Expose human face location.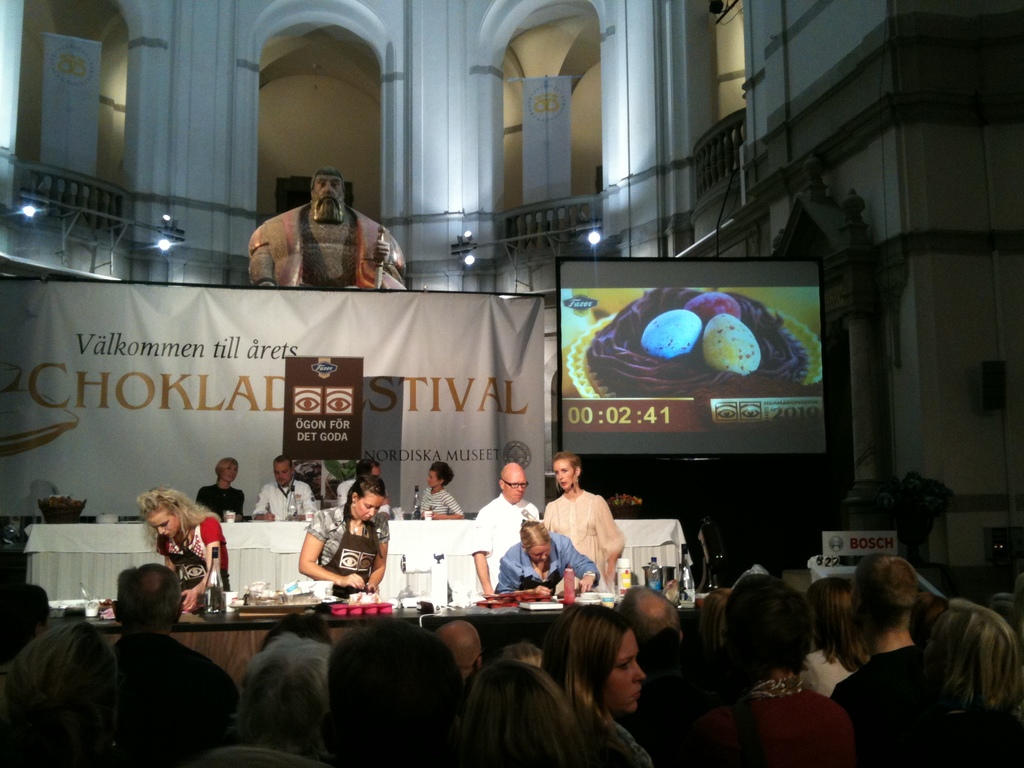
Exposed at 311/178/344/205.
